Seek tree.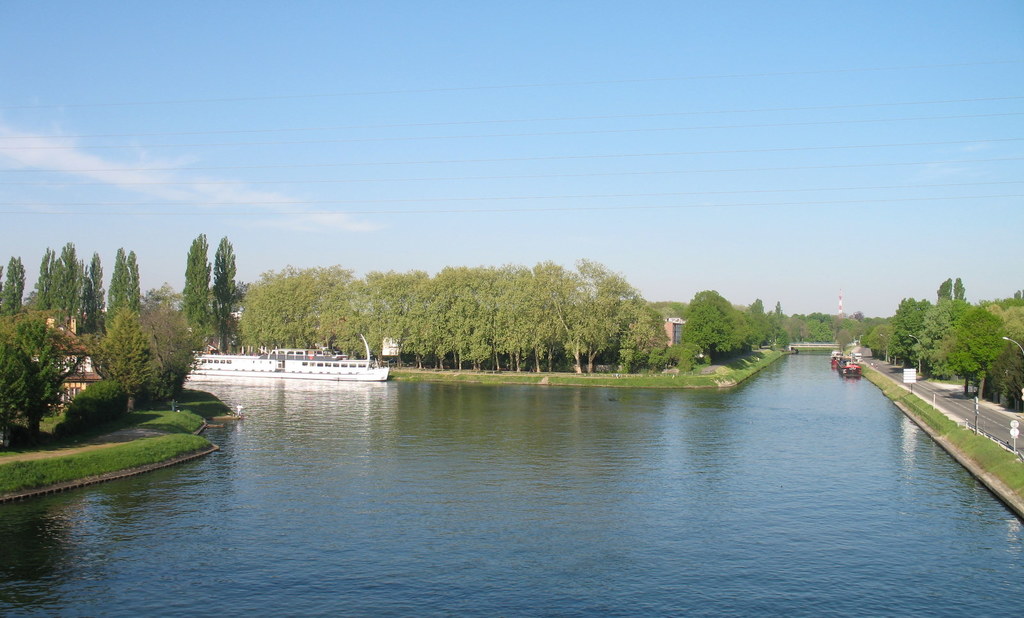
[847,311,874,340].
